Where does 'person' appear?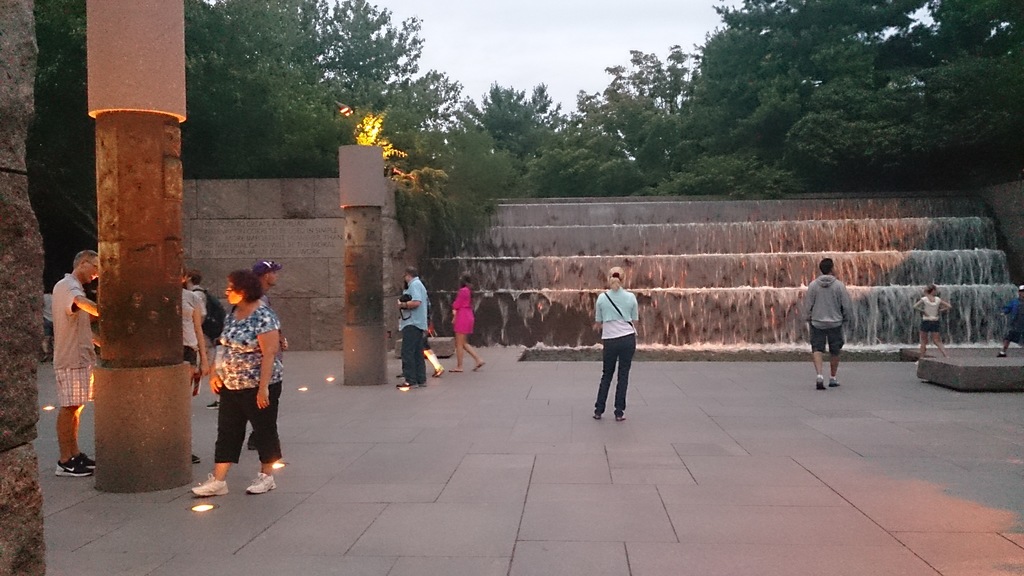
Appears at rect(244, 258, 296, 475).
